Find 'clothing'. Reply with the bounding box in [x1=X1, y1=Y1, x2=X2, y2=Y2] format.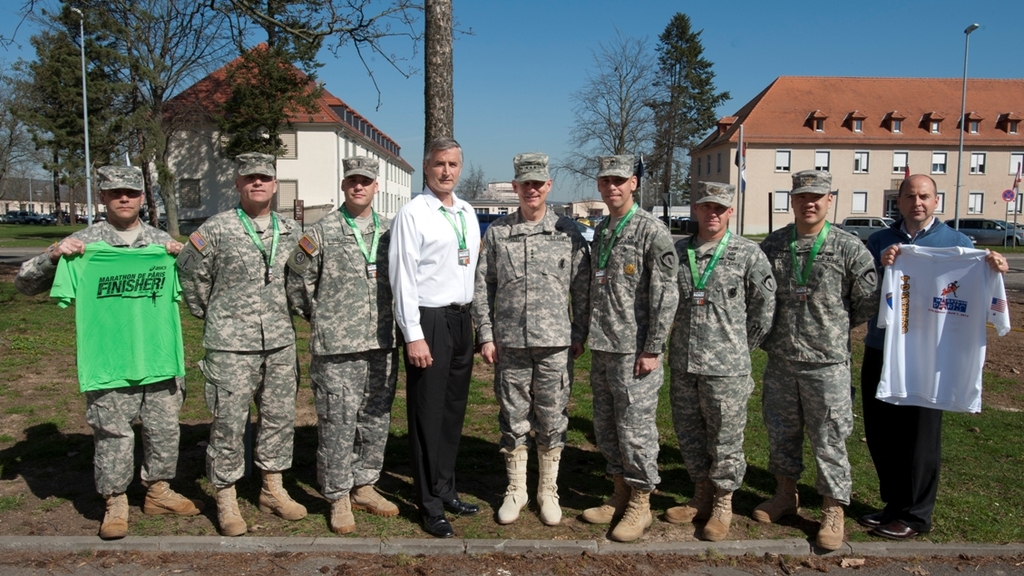
[x1=883, y1=235, x2=1020, y2=421].
